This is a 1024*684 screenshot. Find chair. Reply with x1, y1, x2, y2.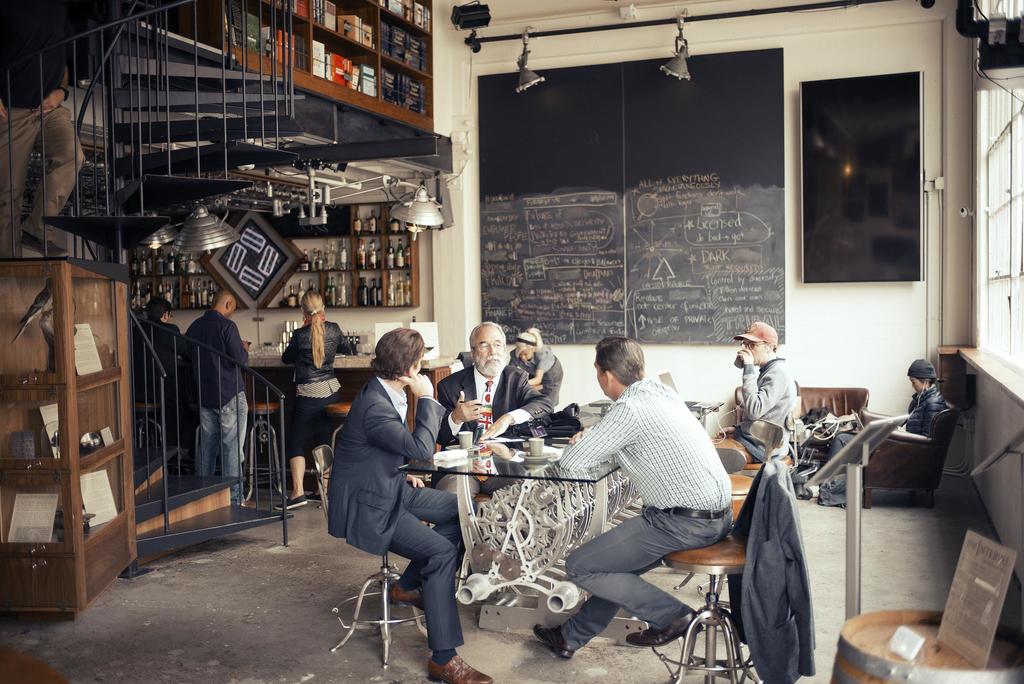
653, 457, 818, 683.
